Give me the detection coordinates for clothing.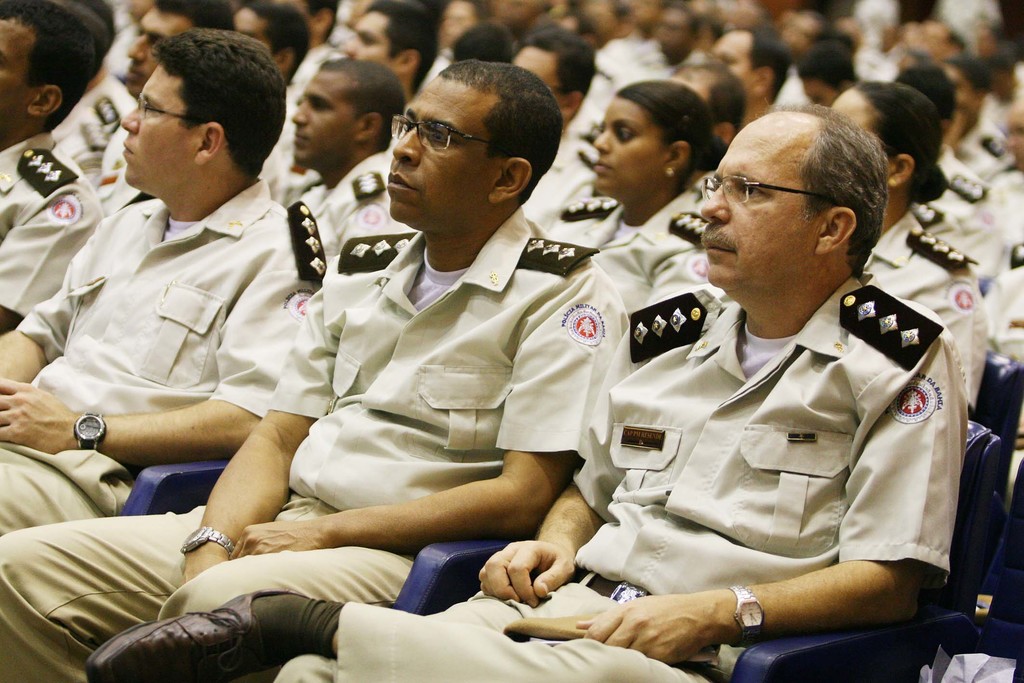
Rect(47, 60, 178, 177).
